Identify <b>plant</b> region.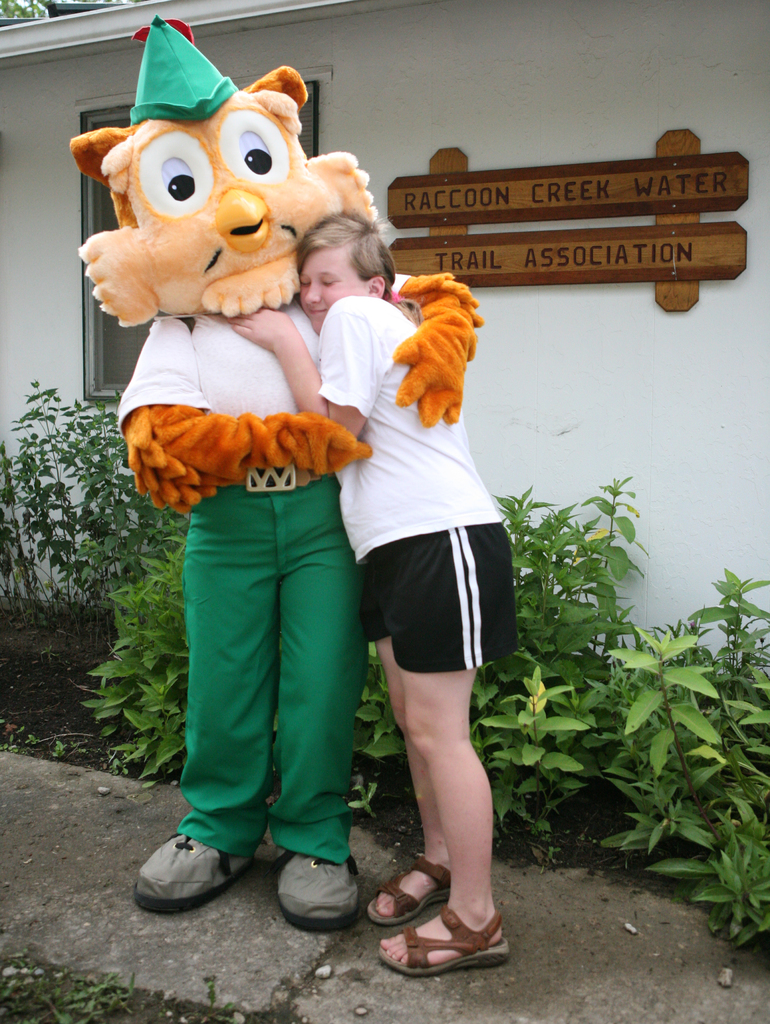
Region: {"x1": 70, "y1": 739, "x2": 87, "y2": 755}.
